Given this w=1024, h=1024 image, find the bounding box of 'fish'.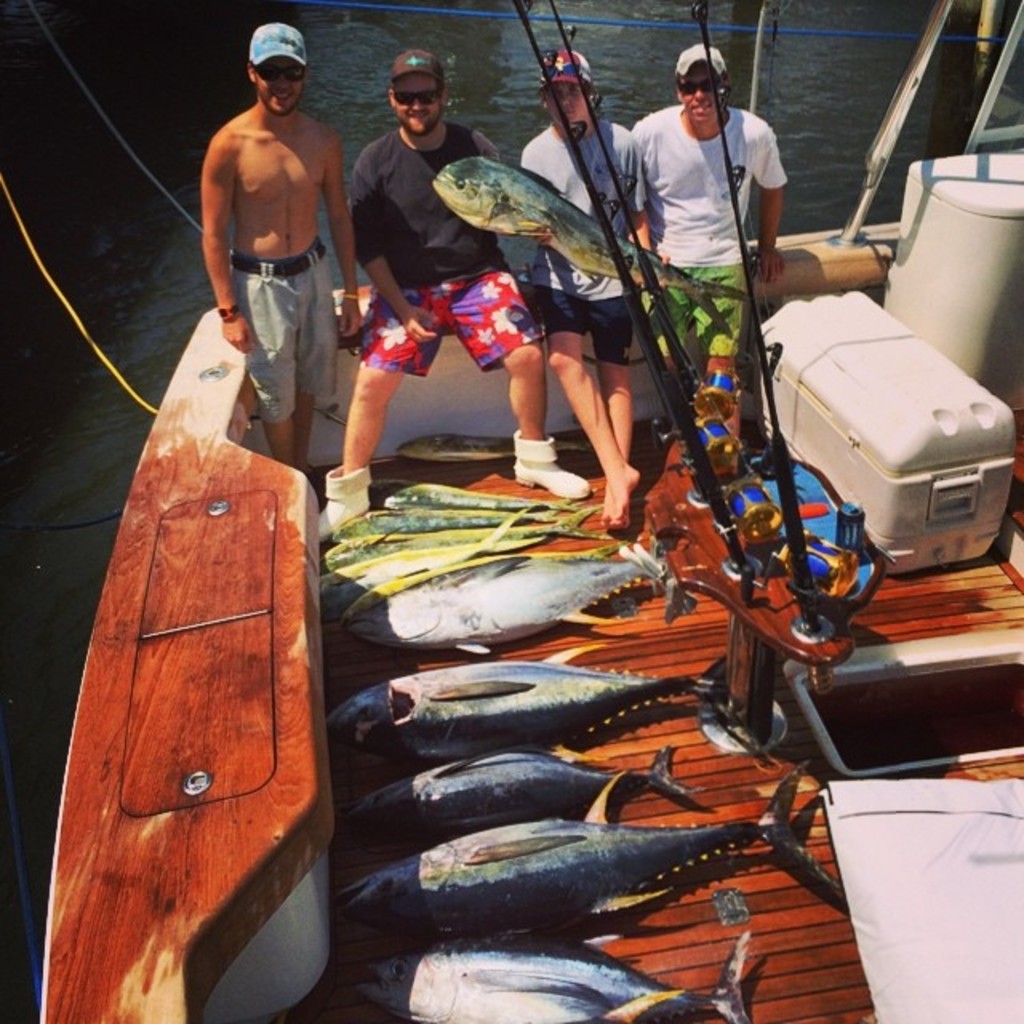
397,482,574,509.
